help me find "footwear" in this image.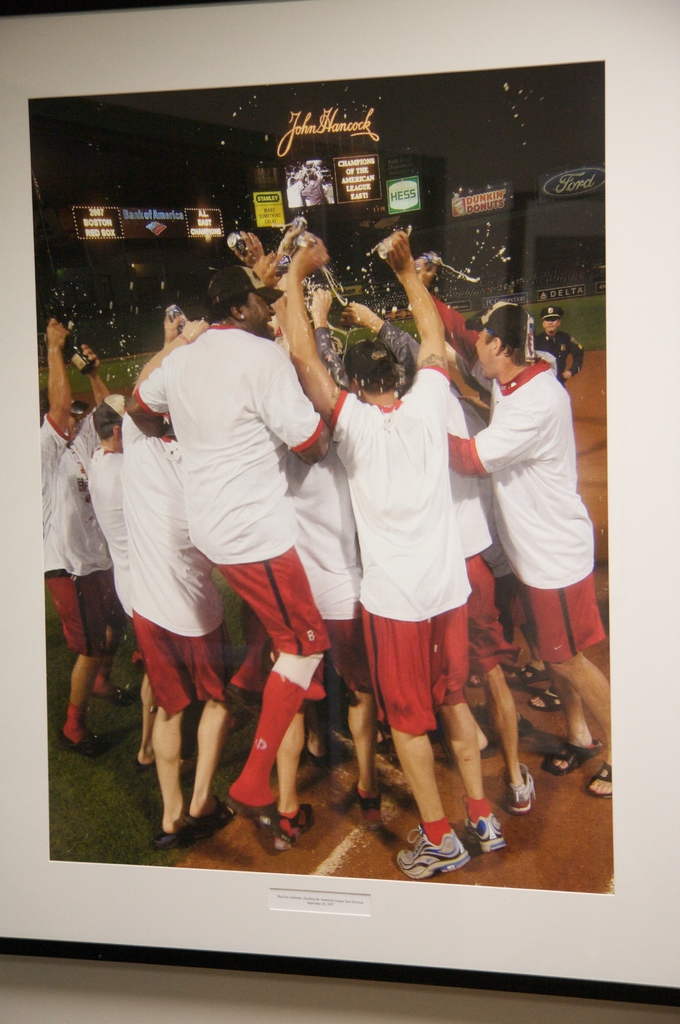
Found it: pyautogui.locateOnScreen(499, 762, 539, 815).
